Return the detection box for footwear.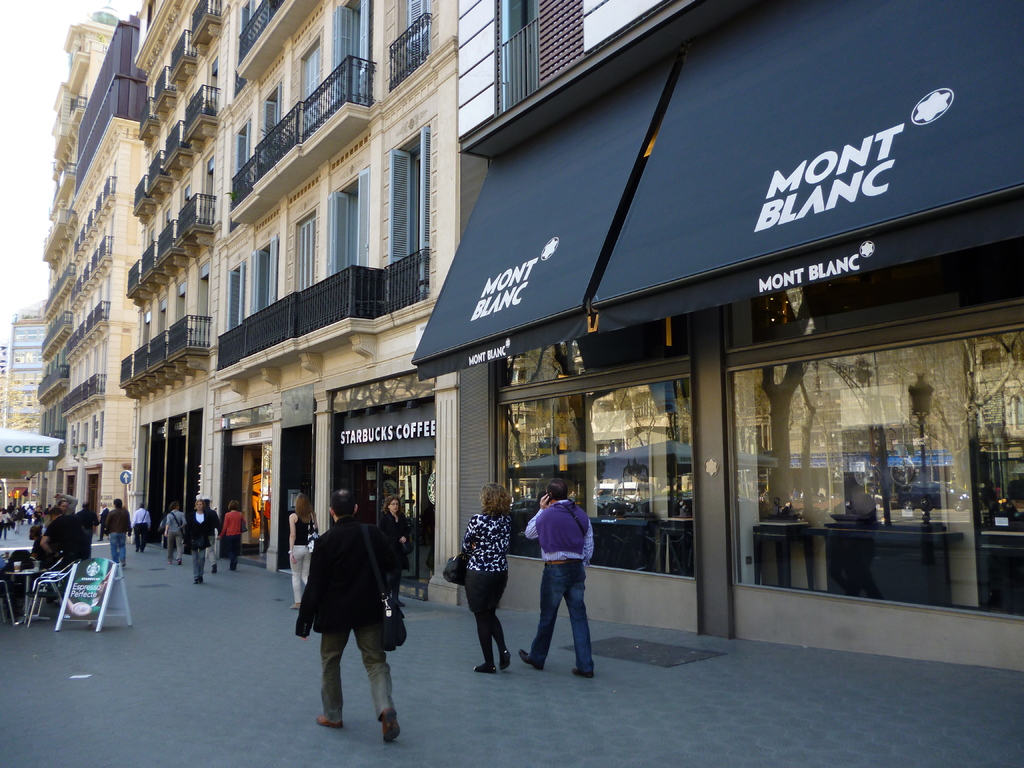
[516, 644, 551, 673].
